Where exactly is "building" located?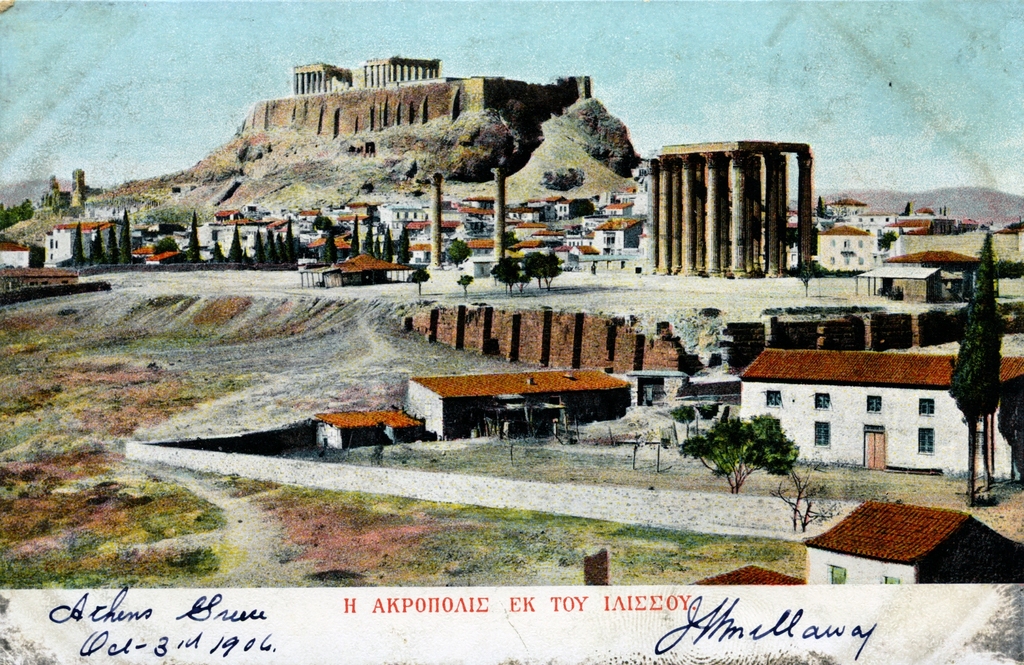
Its bounding box is 739:348:1023:478.
